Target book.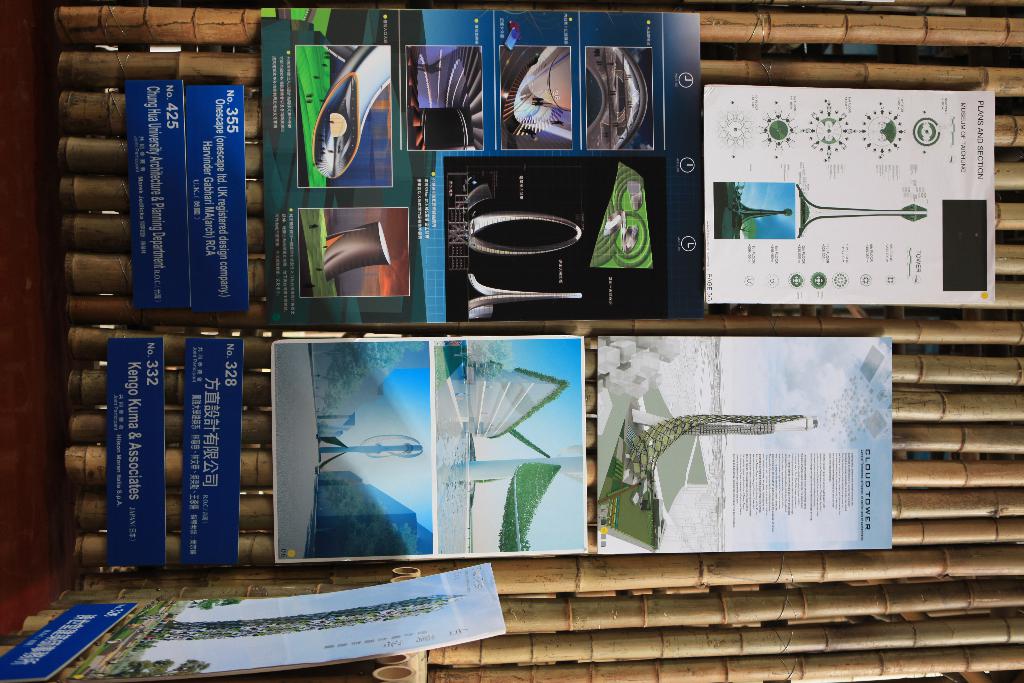
Target region: Rect(708, 83, 995, 304).
